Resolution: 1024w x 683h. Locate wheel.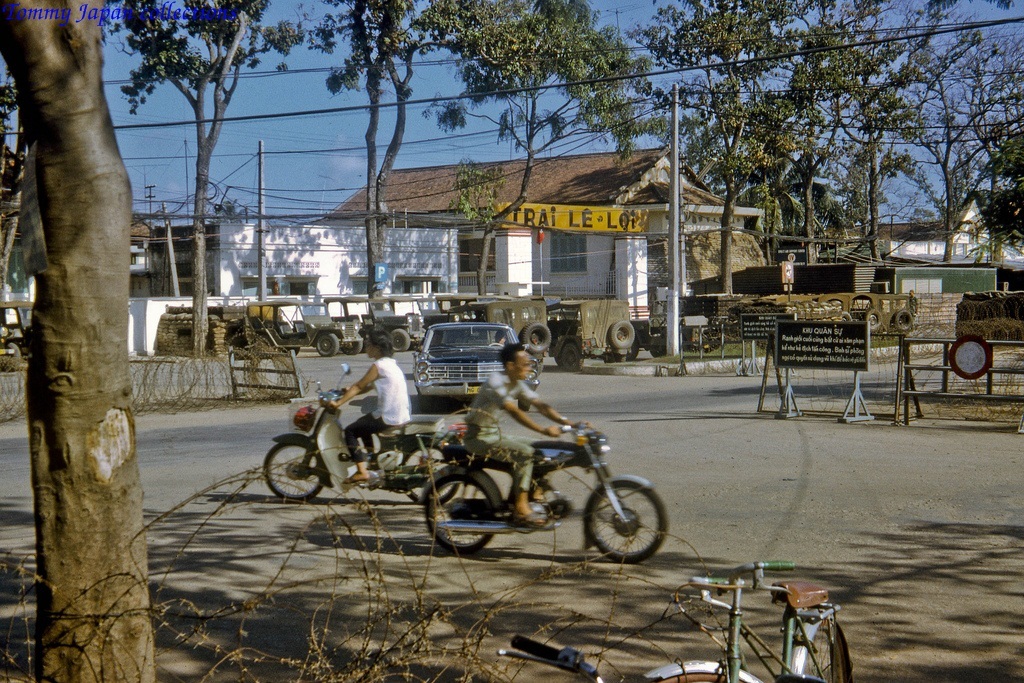
600, 352, 624, 360.
